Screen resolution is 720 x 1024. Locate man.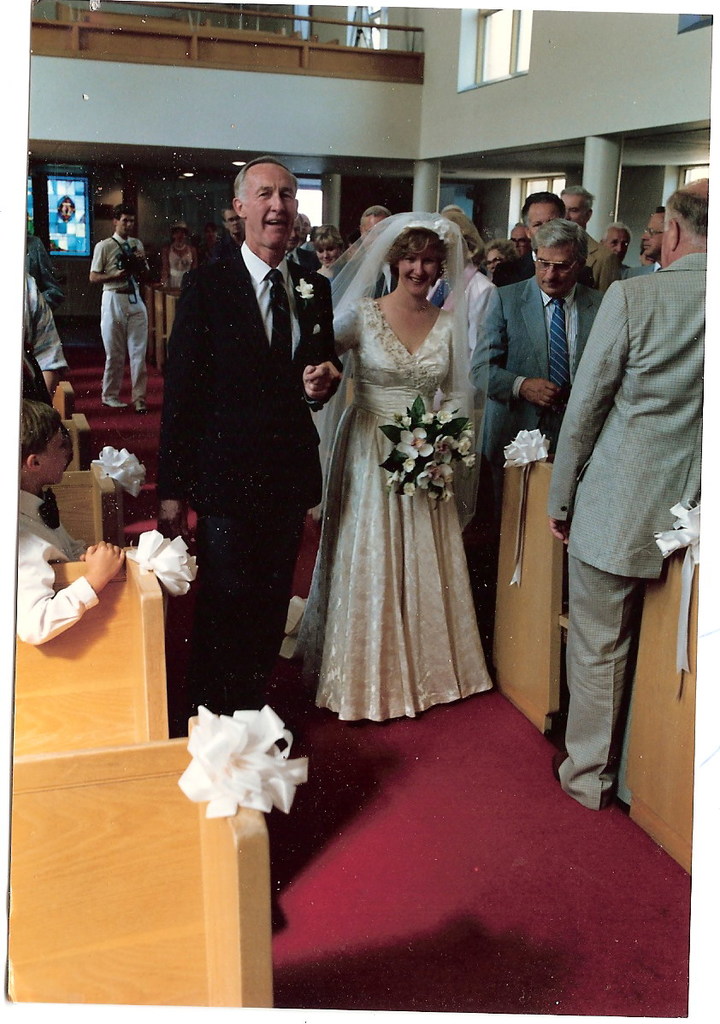
x1=214, y1=202, x2=251, y2=258.
